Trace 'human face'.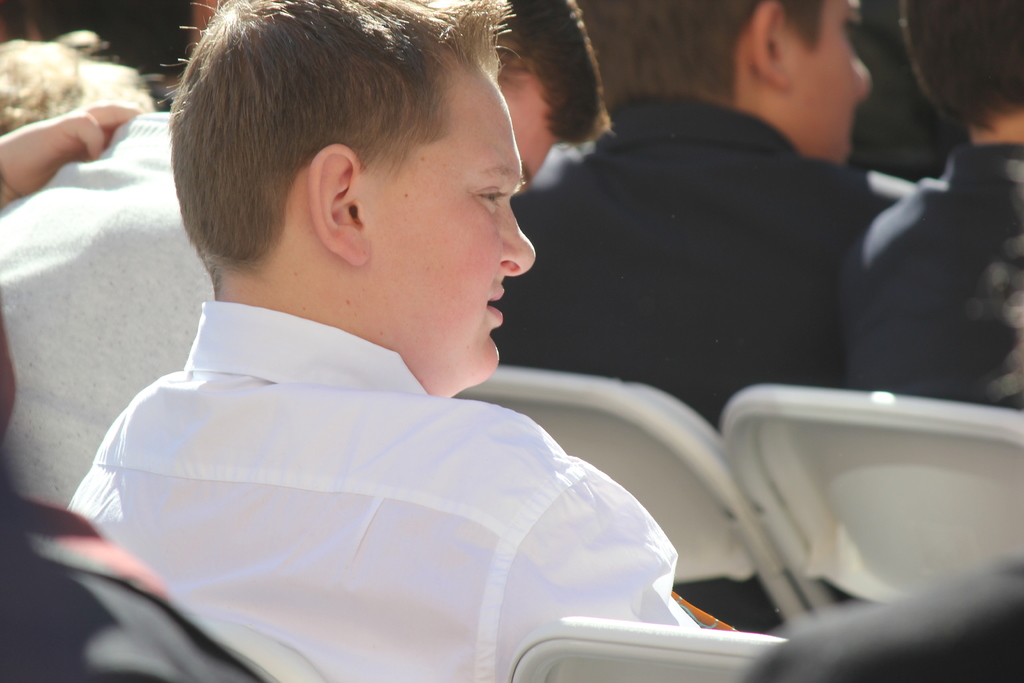
Traced to bbox(0, 311, 17, 434).
